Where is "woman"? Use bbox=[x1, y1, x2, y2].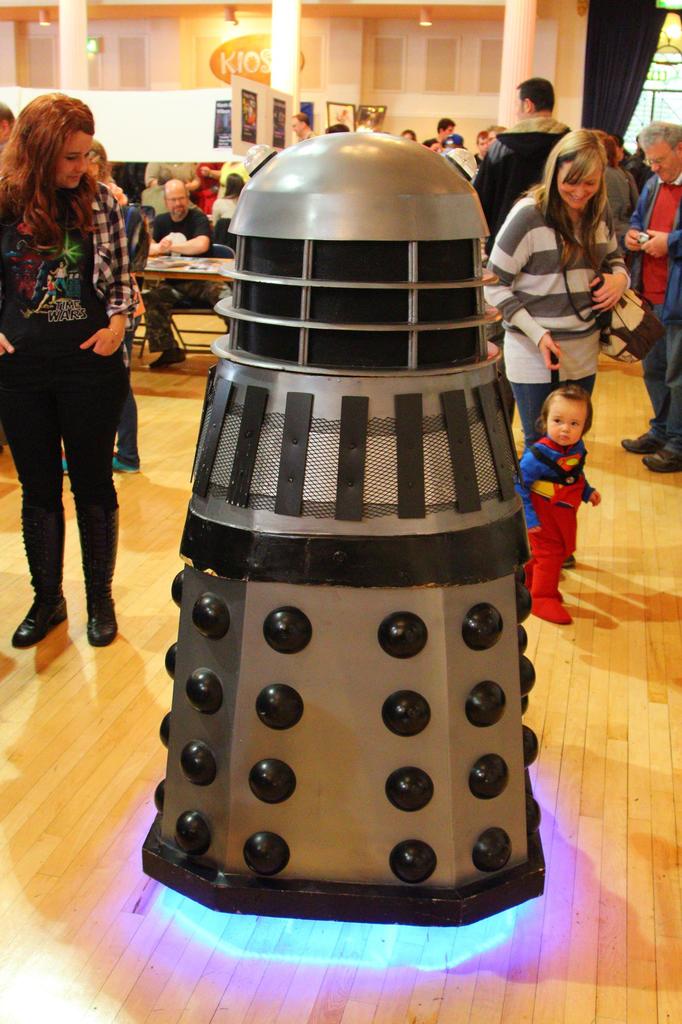
bbox=[480, 126, 632, 460].
